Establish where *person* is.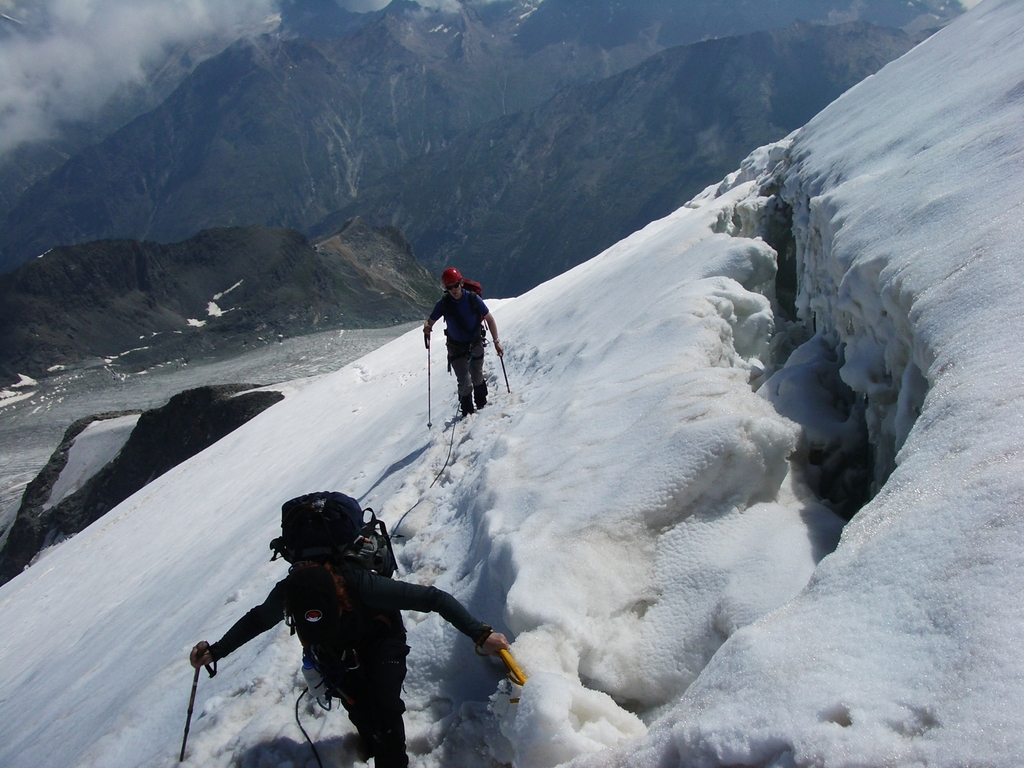
Established at 419 267 504 420.
